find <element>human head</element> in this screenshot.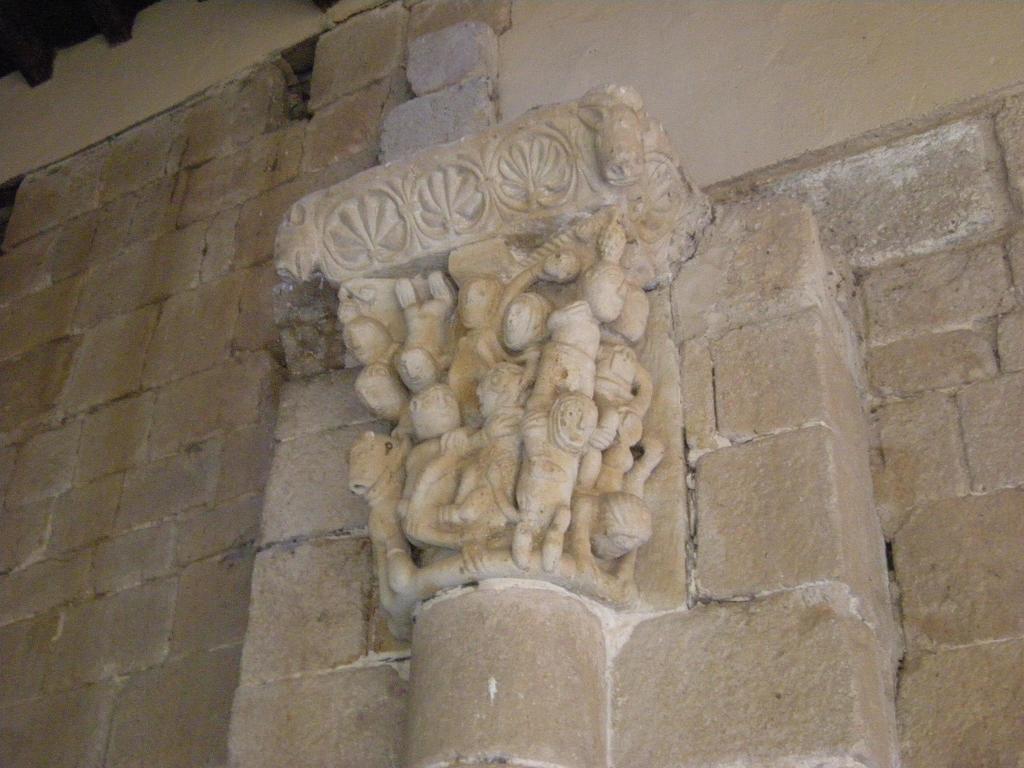
The bounding box for <element>human head</element> is region(499, 292, 563, 347).
